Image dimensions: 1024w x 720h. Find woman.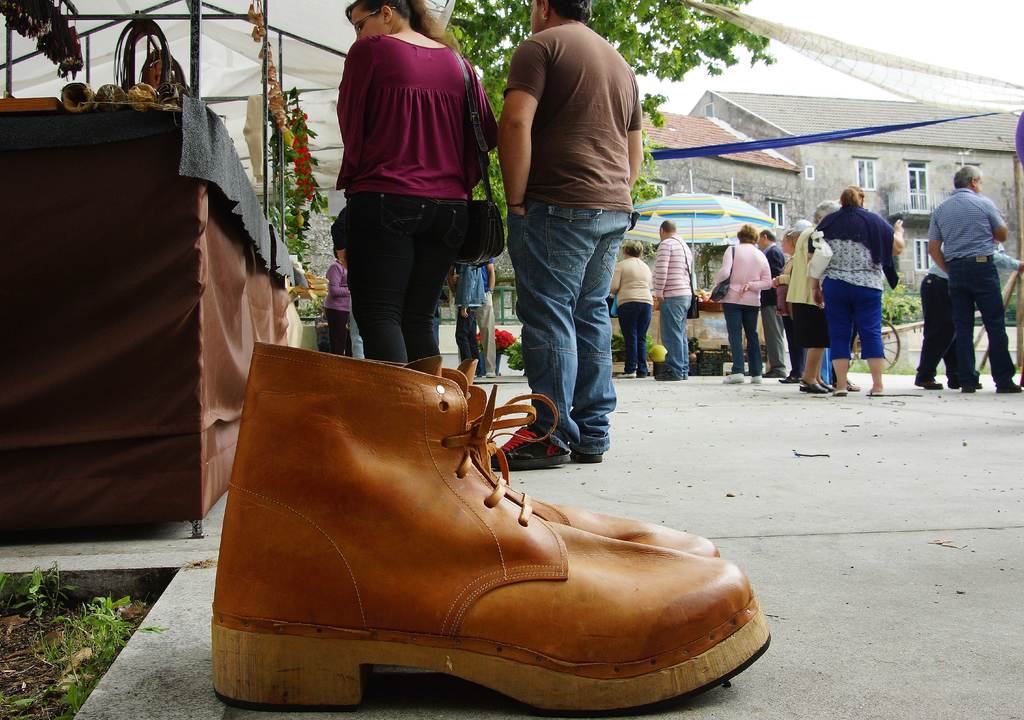
box(609, 240, 657, 380).
